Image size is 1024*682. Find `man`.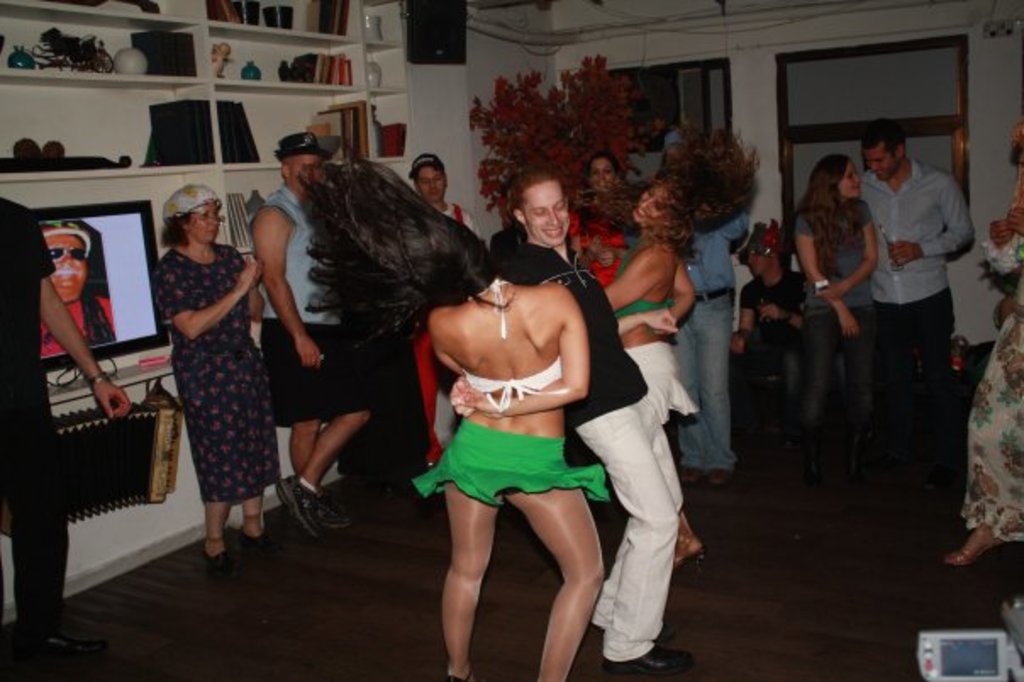
locate(0, 195, 136, 657).
